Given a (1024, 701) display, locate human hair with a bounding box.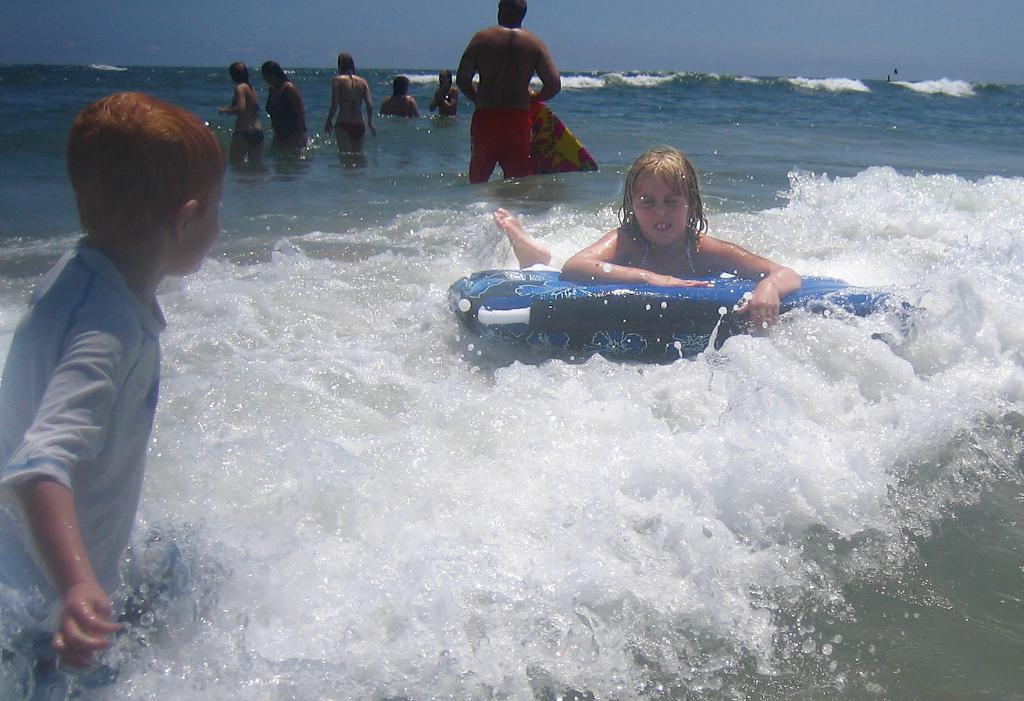
Located: [259, 59, 290, 87].
